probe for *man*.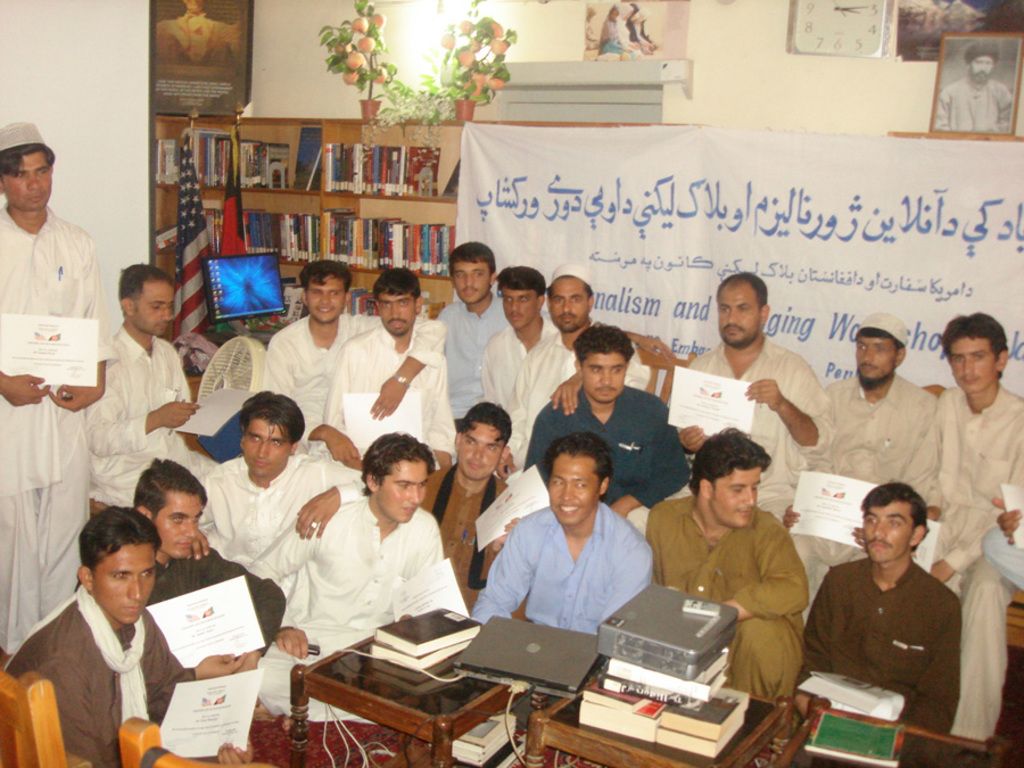
Probe result: 936/303/1023/737.
